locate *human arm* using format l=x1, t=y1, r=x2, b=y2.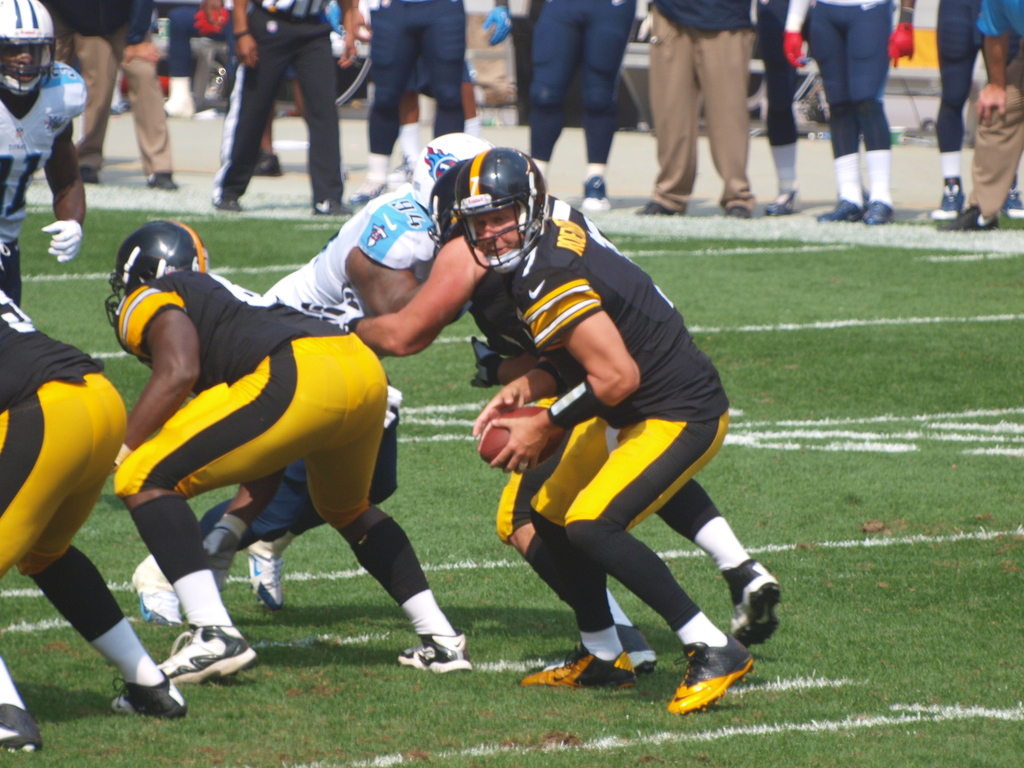
l=773, t=0, r=820, b=76.
